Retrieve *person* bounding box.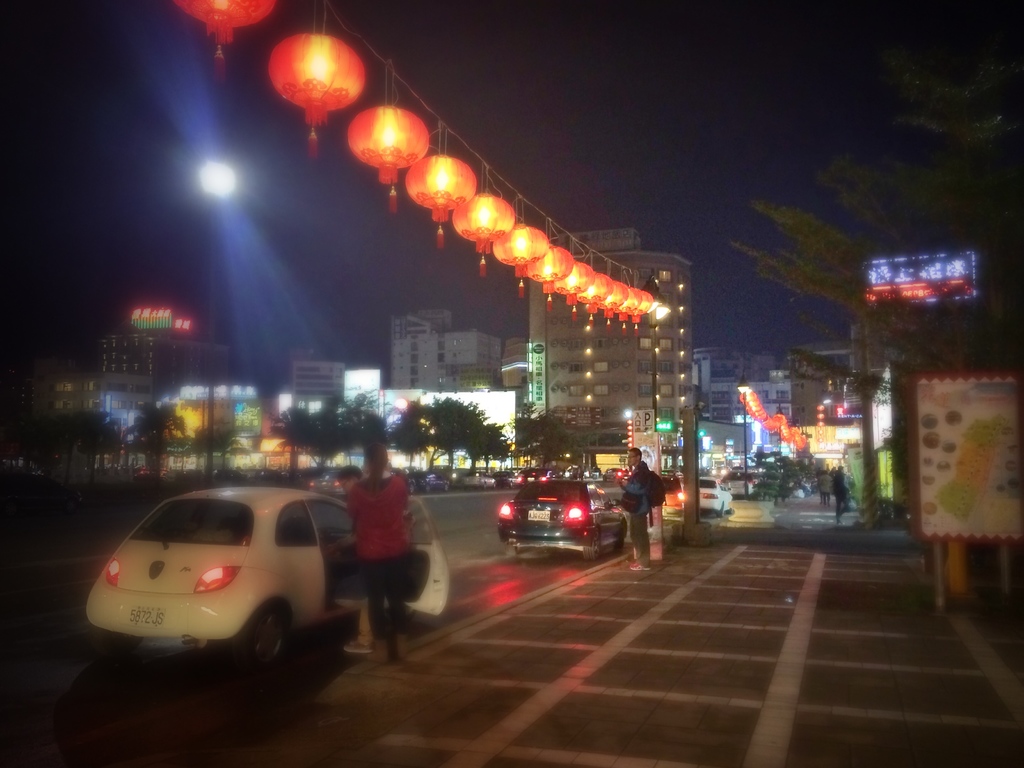
Bounding box: <box>342,434,413,651</box>.
